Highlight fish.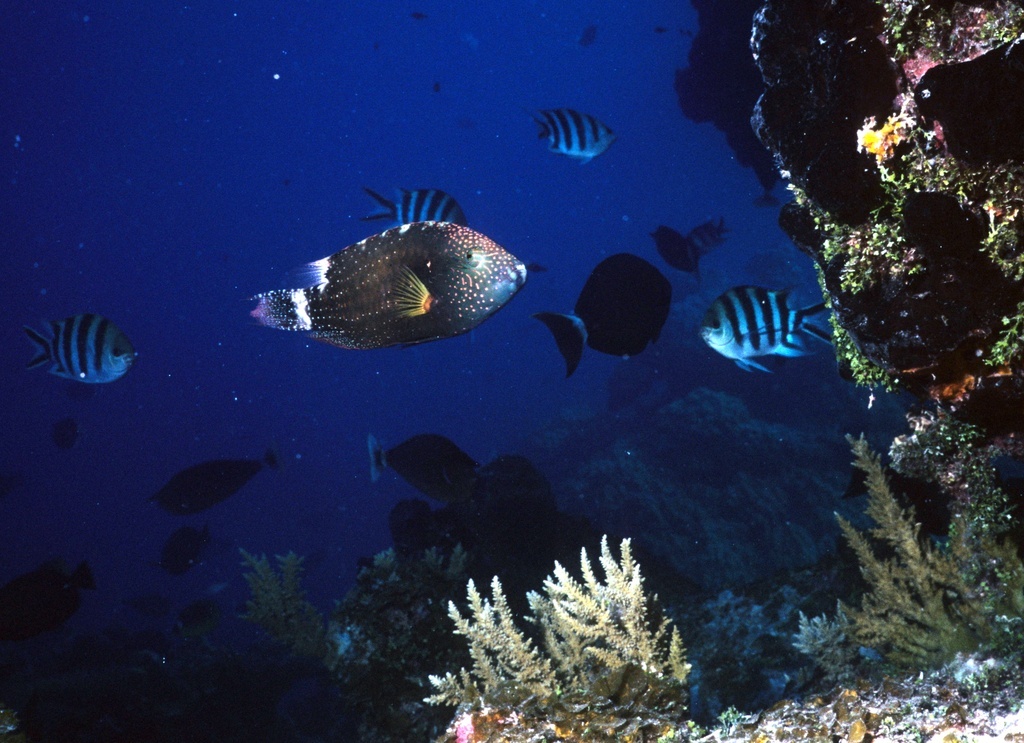
Highlighted region: x1=21, y1=308, x2=132, y2=390.
